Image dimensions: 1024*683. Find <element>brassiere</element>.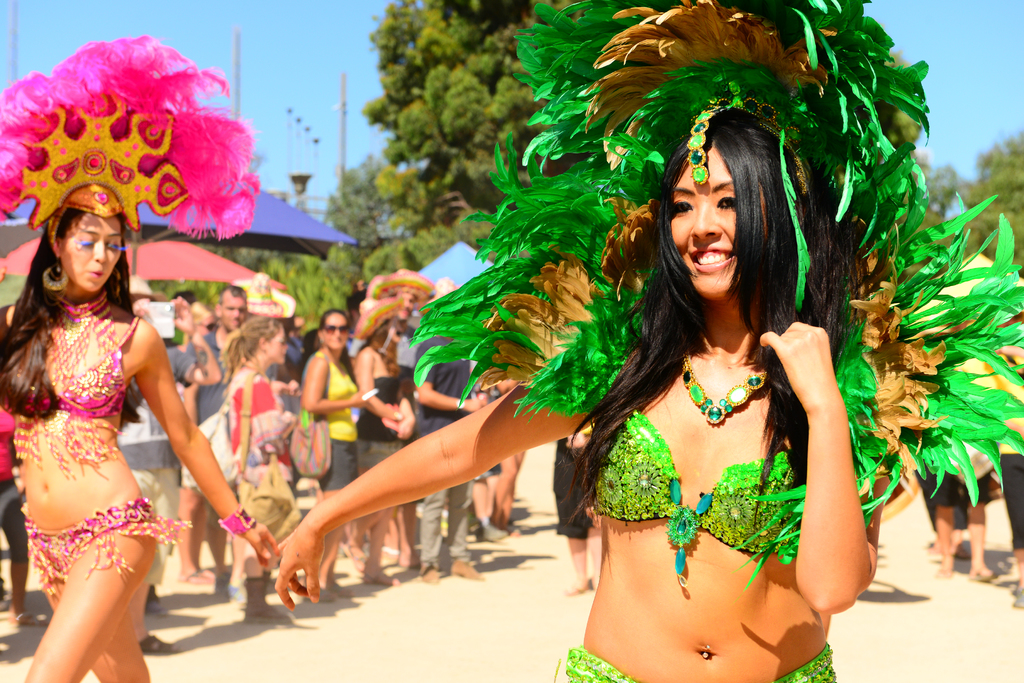
x1=606, y1=401, x2=813, y2=574.
